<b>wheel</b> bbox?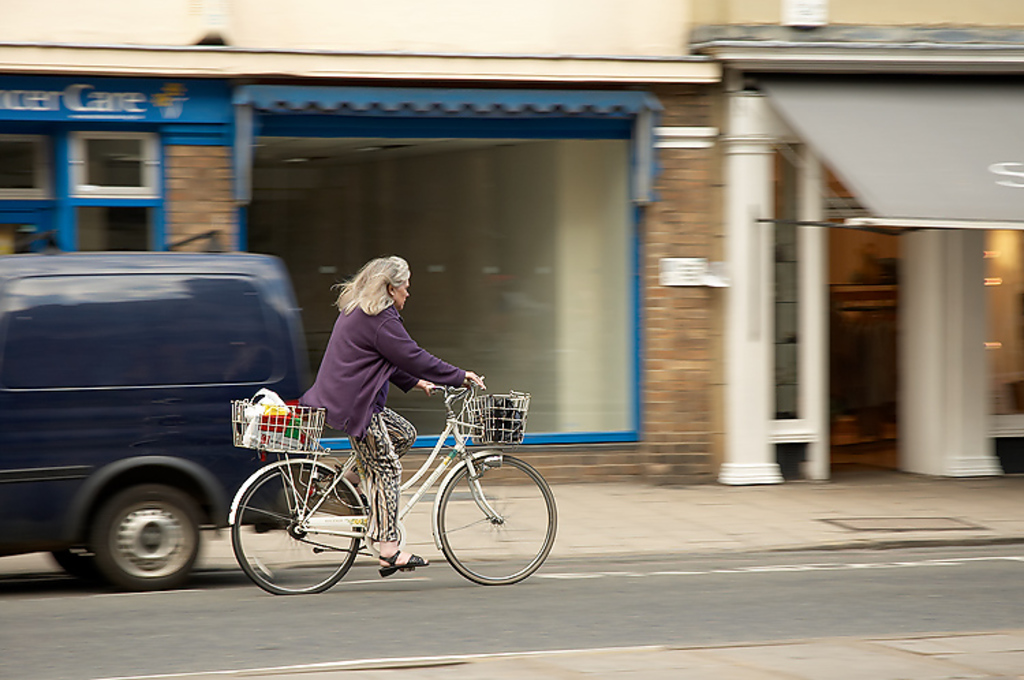
detection(93, 482, 208, 591)
